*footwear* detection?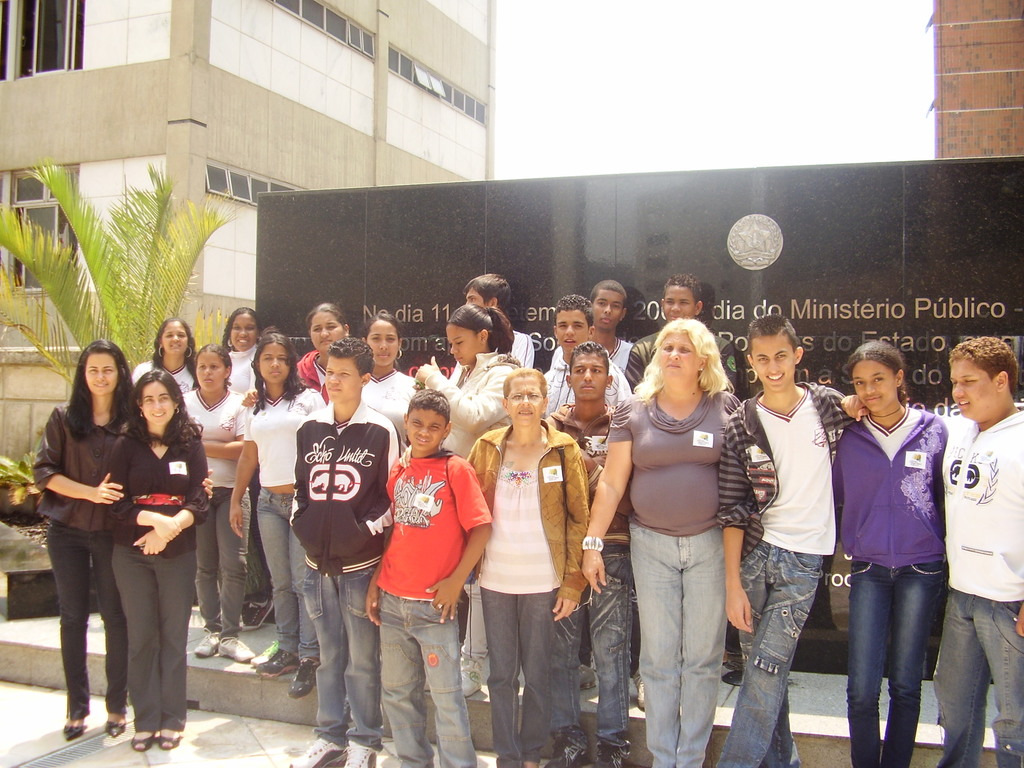
l=196, t=634, r=223, b=659
